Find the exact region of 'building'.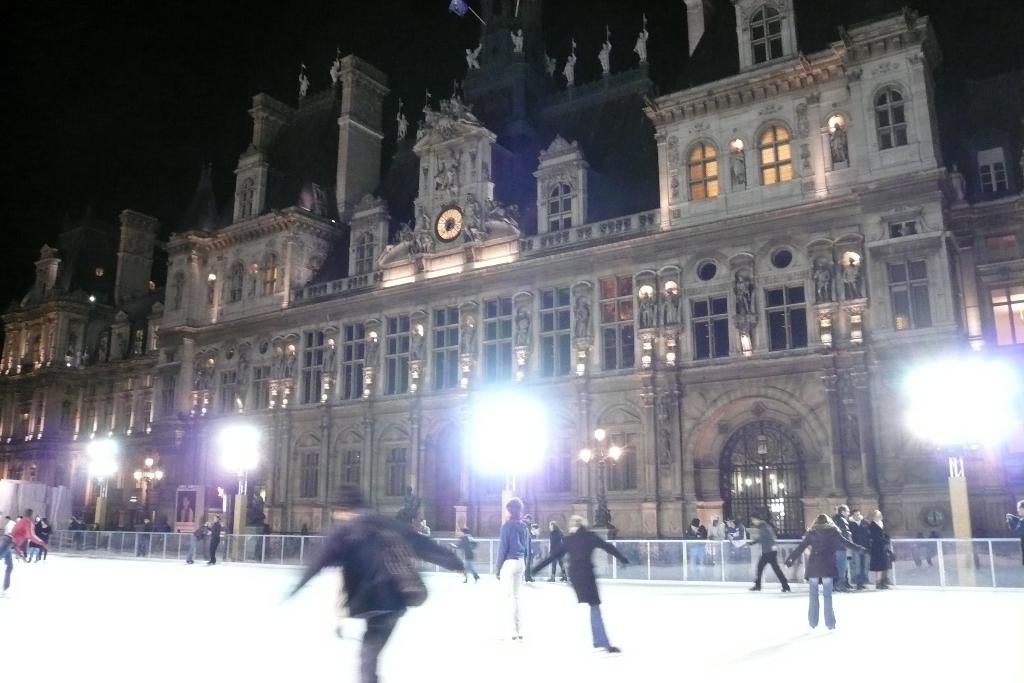
Exact region: 0:0:1023:581.
